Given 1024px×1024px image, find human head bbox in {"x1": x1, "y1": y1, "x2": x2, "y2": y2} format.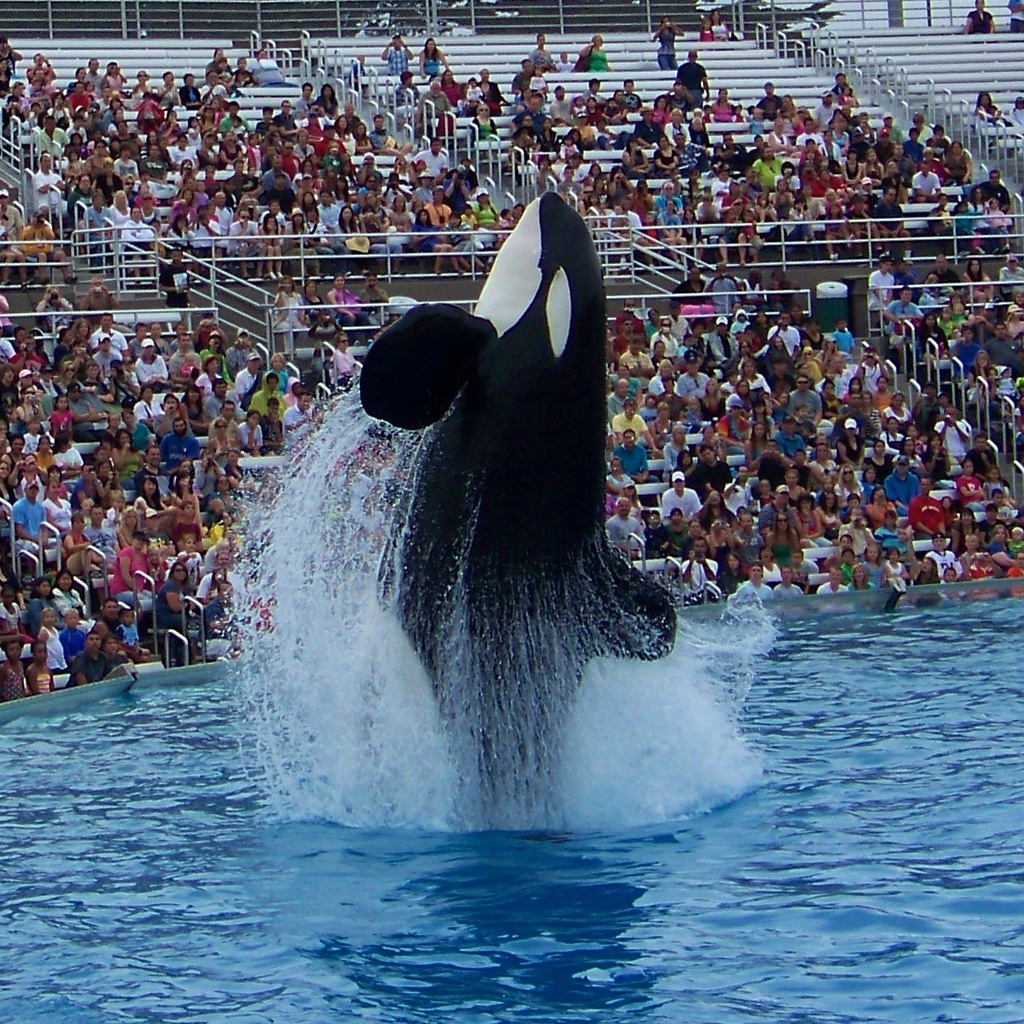
{"x1": 206, "y1": 352, "x2": 218, "y2": 375}.
